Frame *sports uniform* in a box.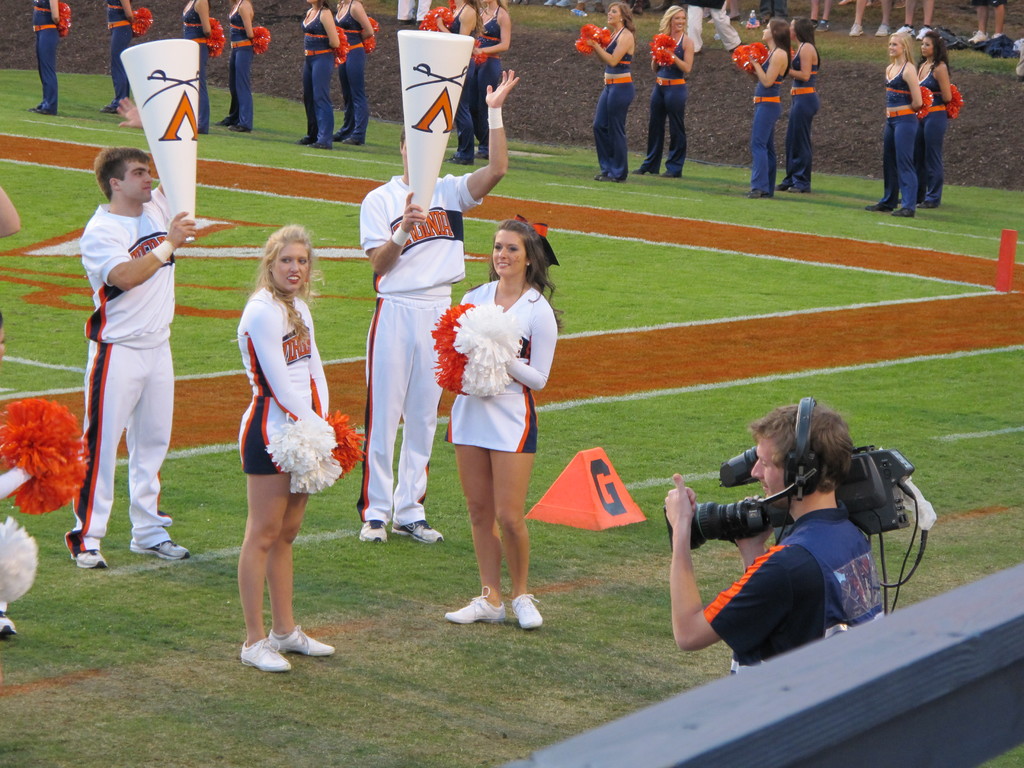
218, 0, 271, 138.
